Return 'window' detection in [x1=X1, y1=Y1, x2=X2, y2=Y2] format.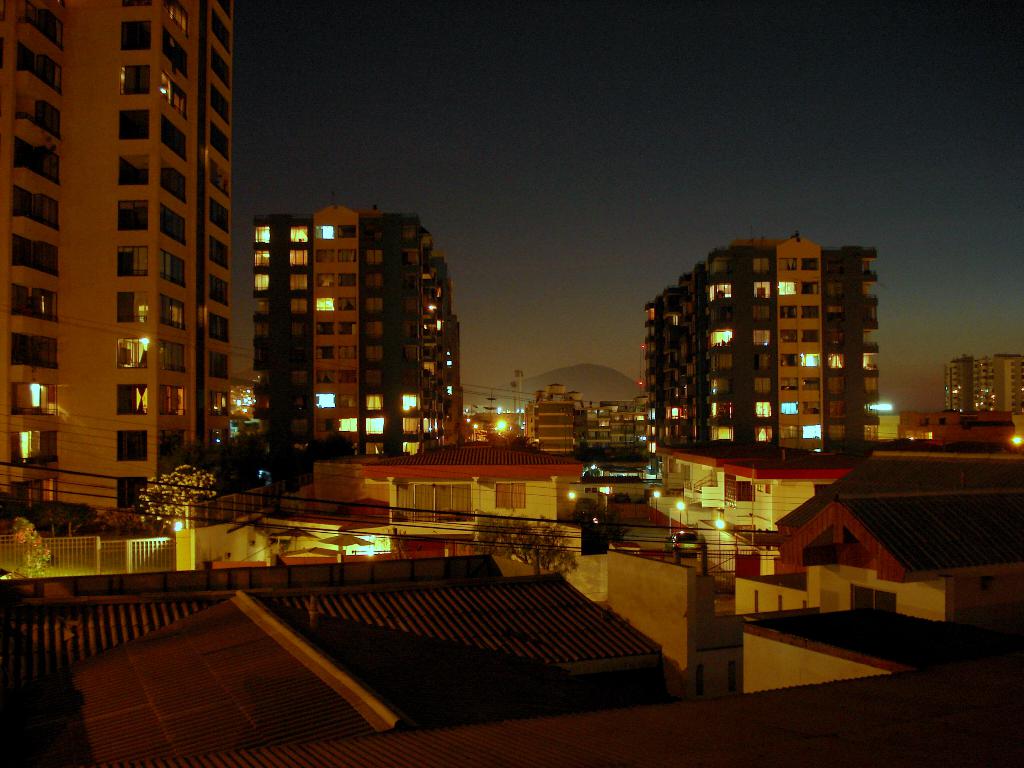
[x1=160, y1=0, x2=188, y2=36].
